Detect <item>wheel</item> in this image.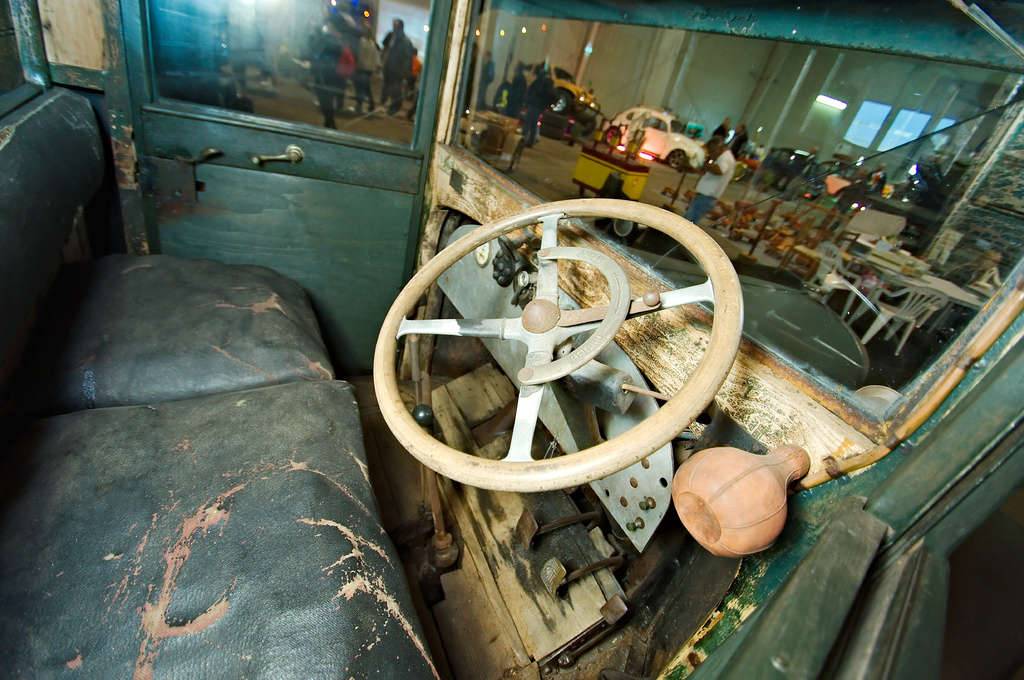
Detection: <box>662,143,692,170</box>.
